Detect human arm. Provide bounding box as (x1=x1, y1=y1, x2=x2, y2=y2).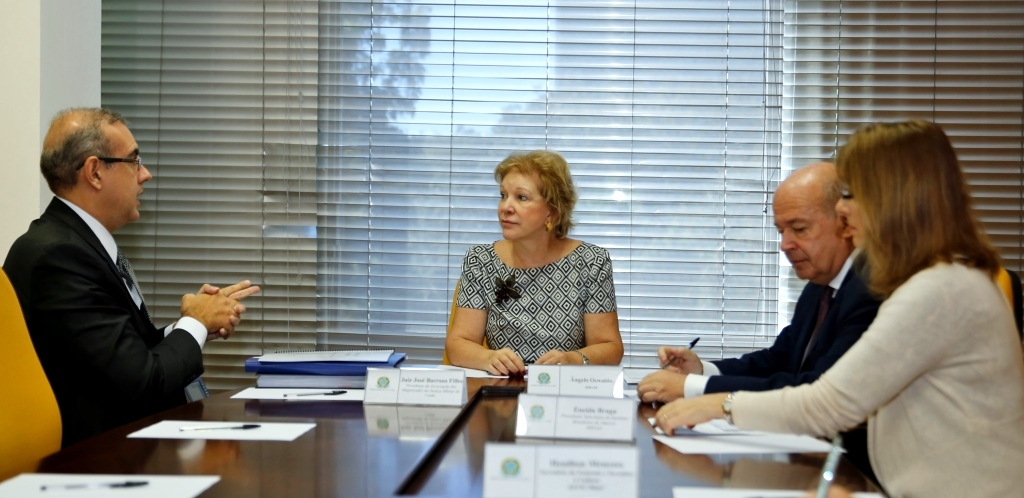
(x1=23, y1=242, x2=252, y2=411).
